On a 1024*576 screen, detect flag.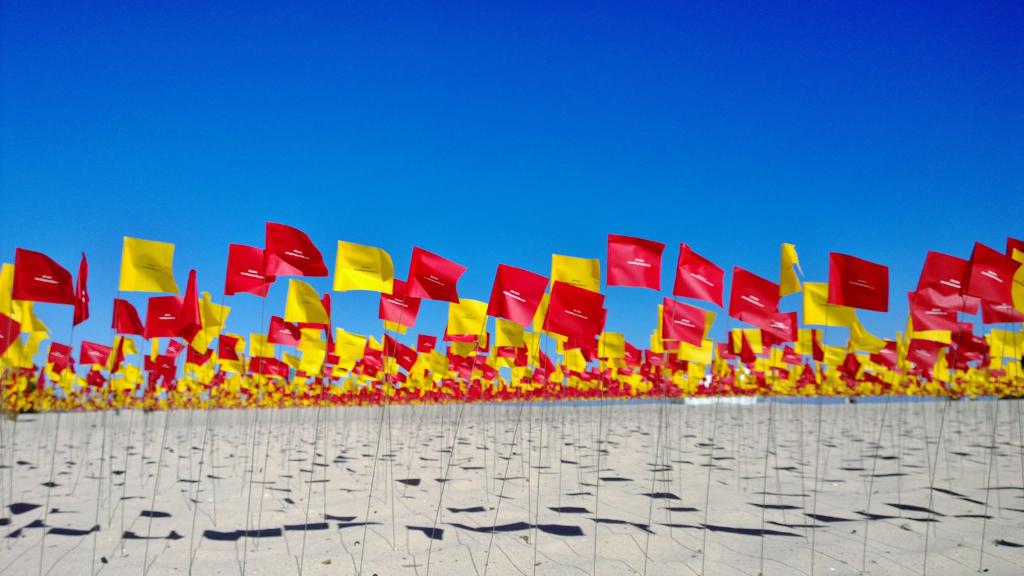
locate(295, 295, 335, 335).
